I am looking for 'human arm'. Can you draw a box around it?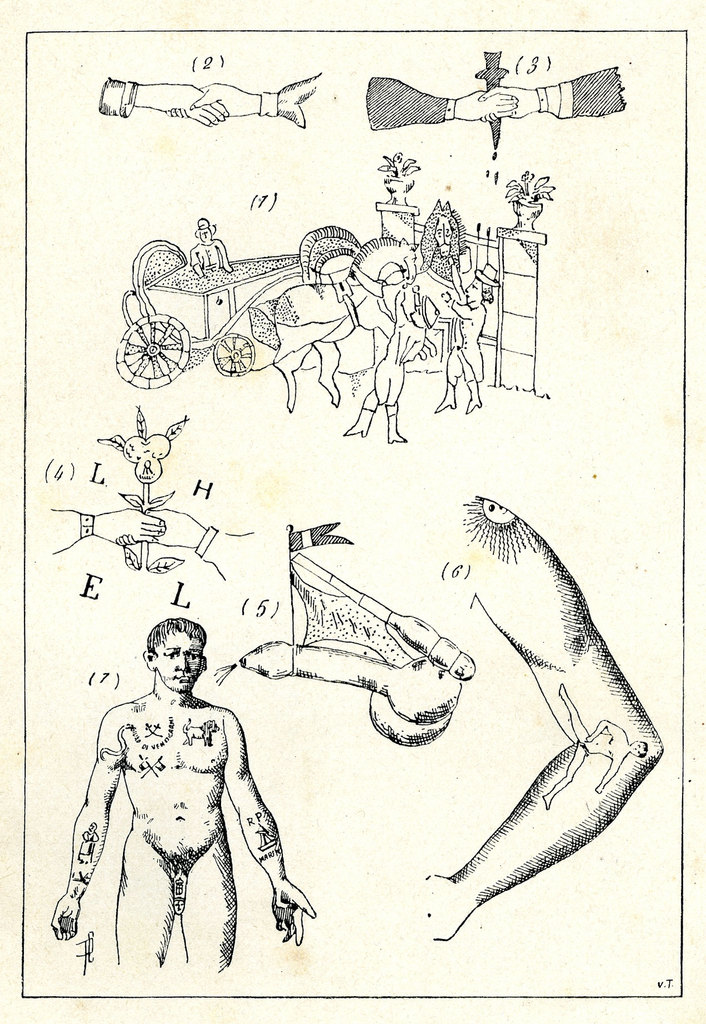
Sure, the bounding box is locate(93, 74, 227, 121).
